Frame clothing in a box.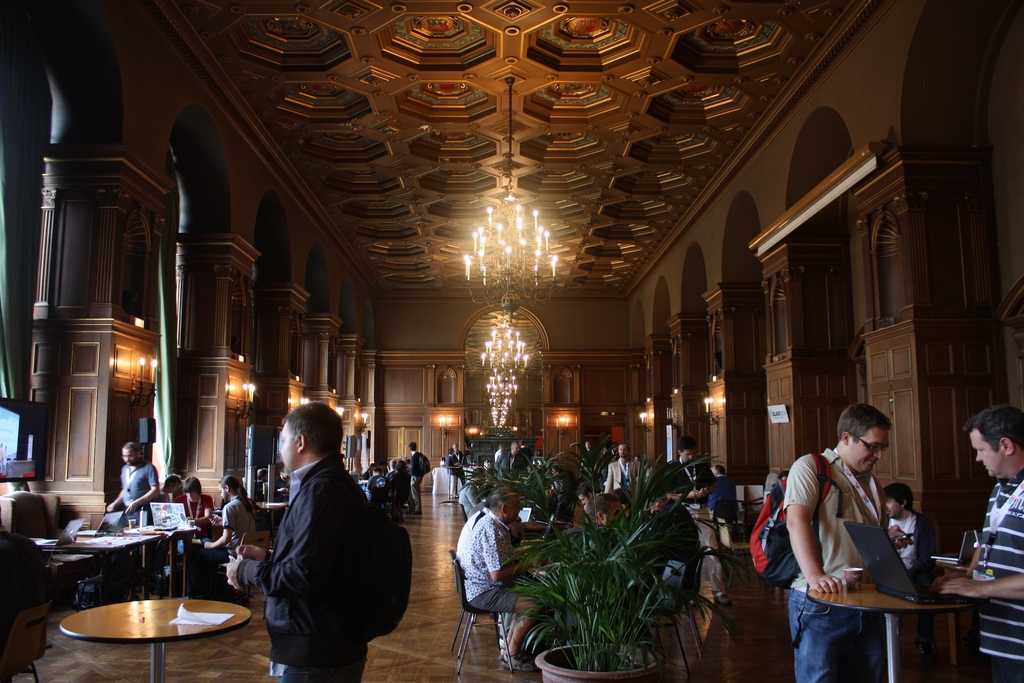
<box>963,473,1023,682</box>.
